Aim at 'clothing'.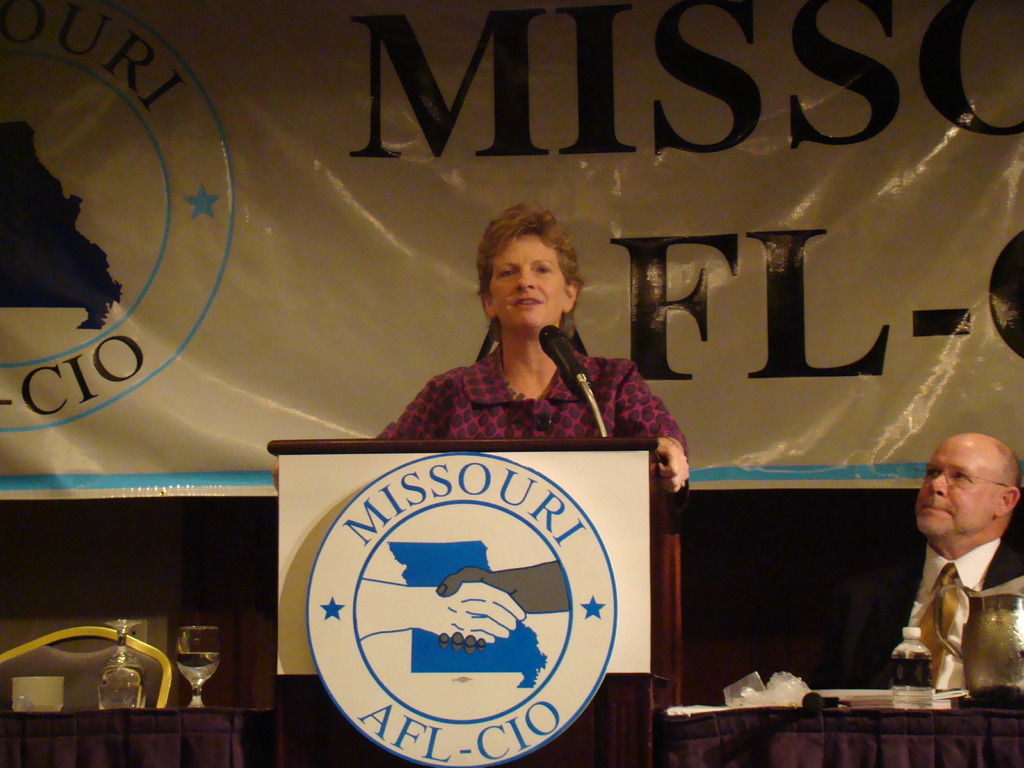
Aimed at {"x1": 858, "y1": 541, "x2": 1023, "y2": 688}.
